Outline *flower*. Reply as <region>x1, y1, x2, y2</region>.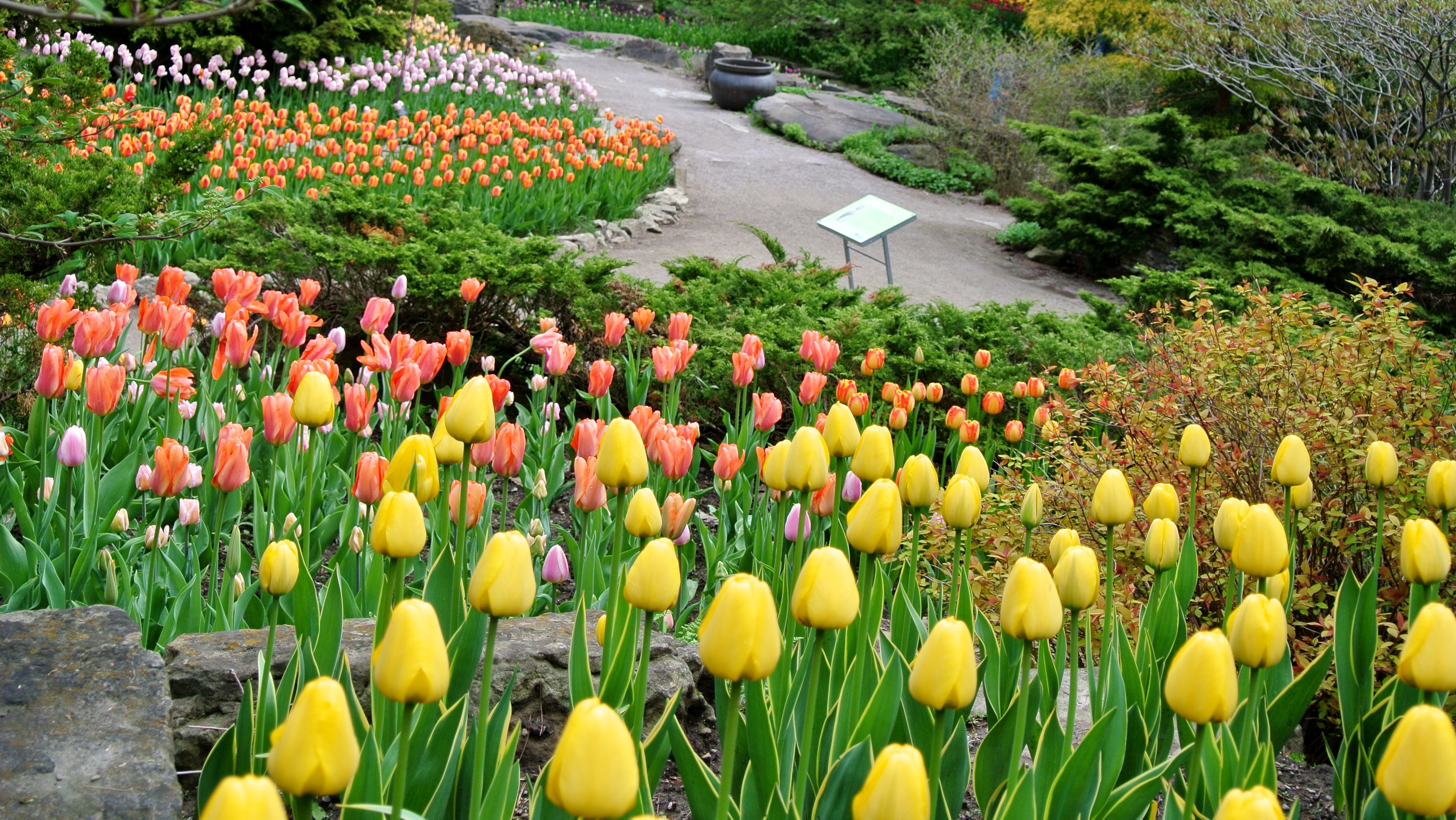
<region>397, 203, 415, 230</region>.
